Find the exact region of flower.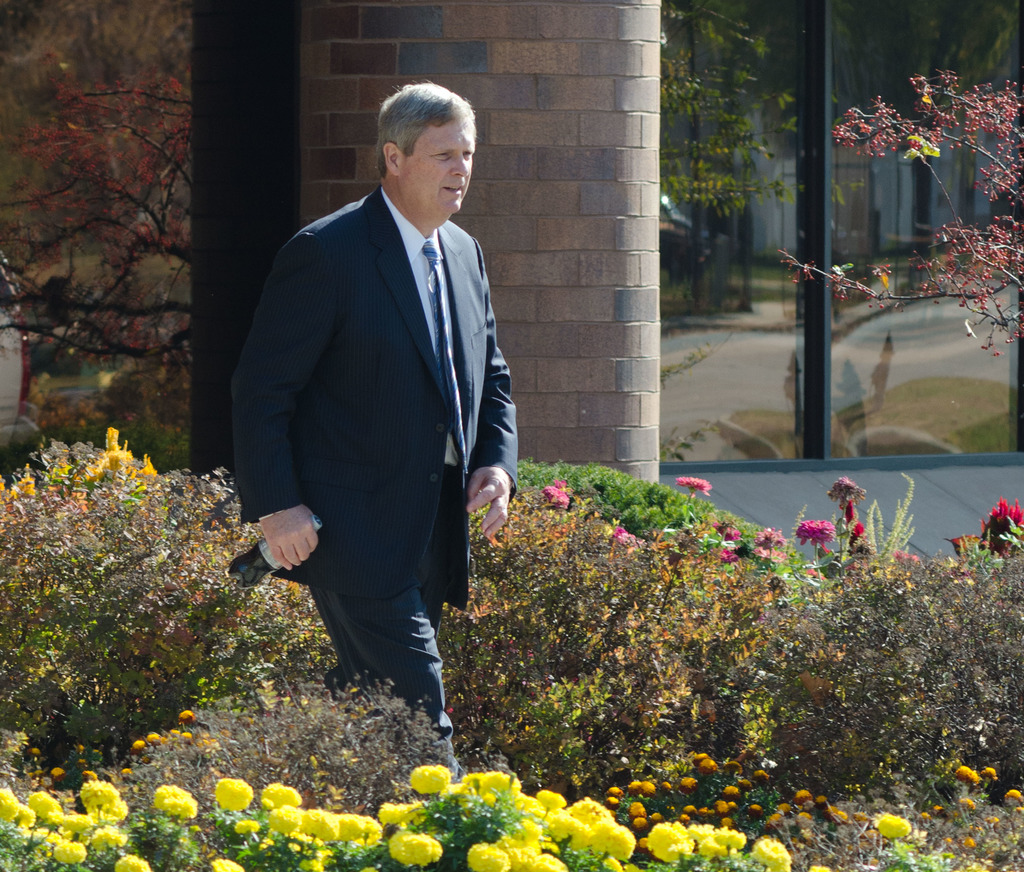
Exact region: {"left": 698, "top": 761, "right": 712, "bottom": 775}.
